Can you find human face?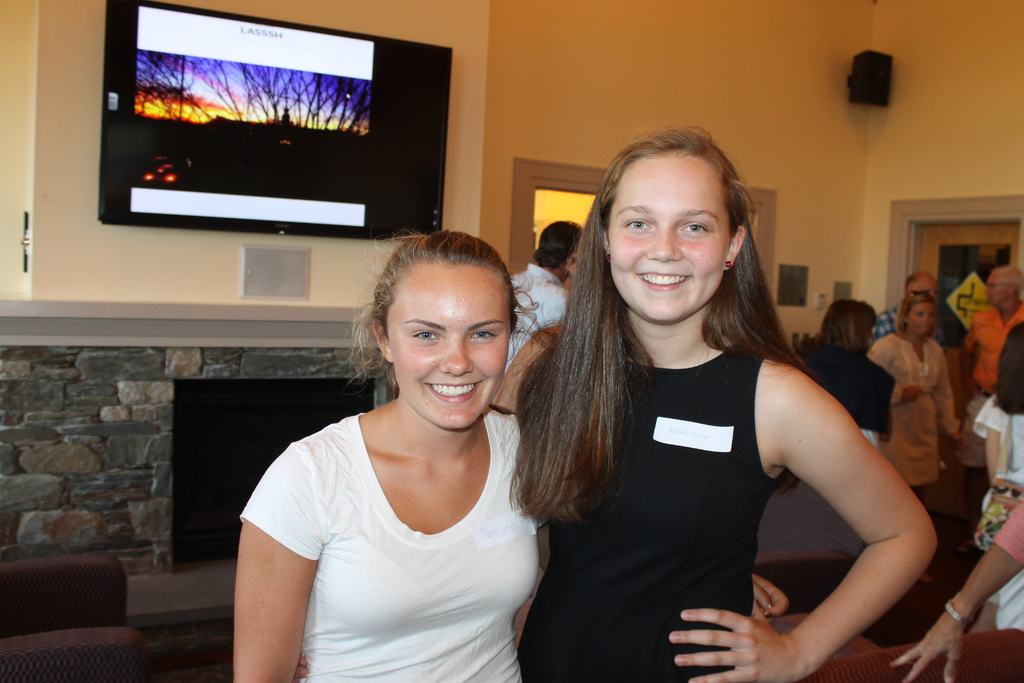
Yes, bounding box: (left=387, top=260, right=508, bottom=429).
